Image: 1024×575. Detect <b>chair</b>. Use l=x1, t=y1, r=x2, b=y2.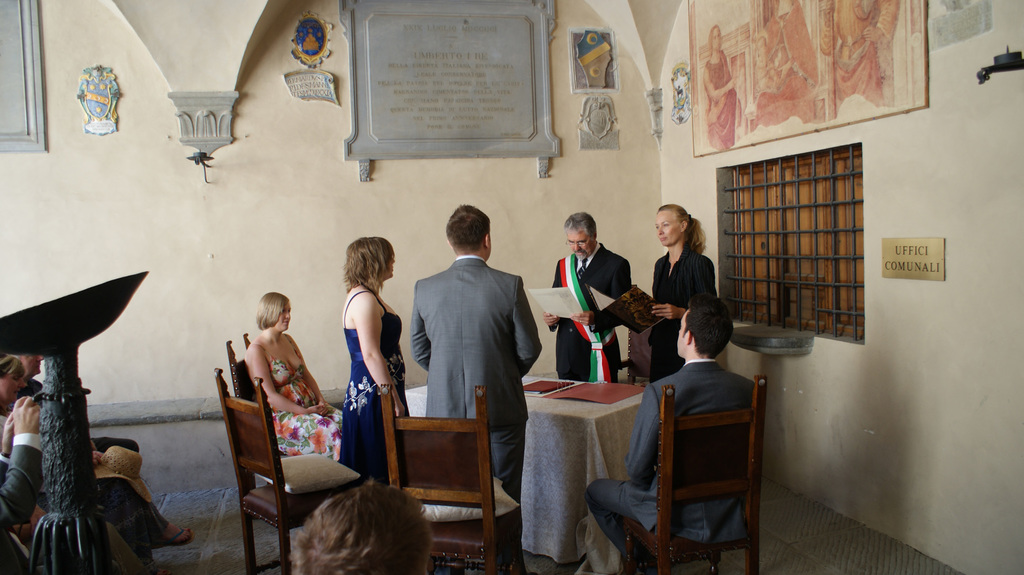
l=378, t=384, r=527, b=574.
